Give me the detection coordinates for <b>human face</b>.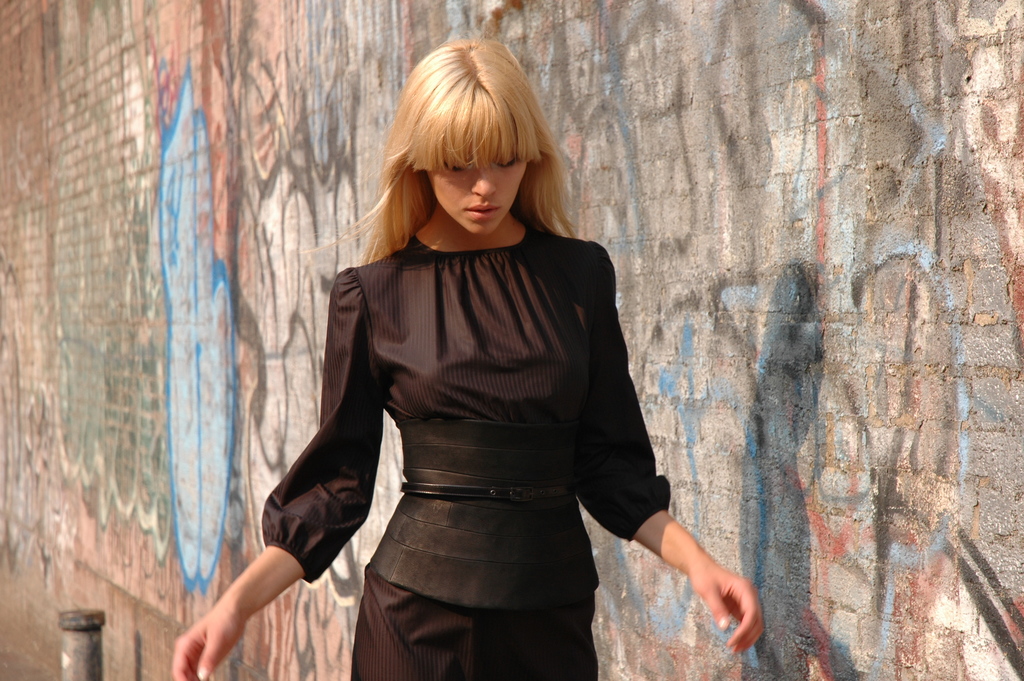
(left=427, top=144, right=532, bottom=231).
